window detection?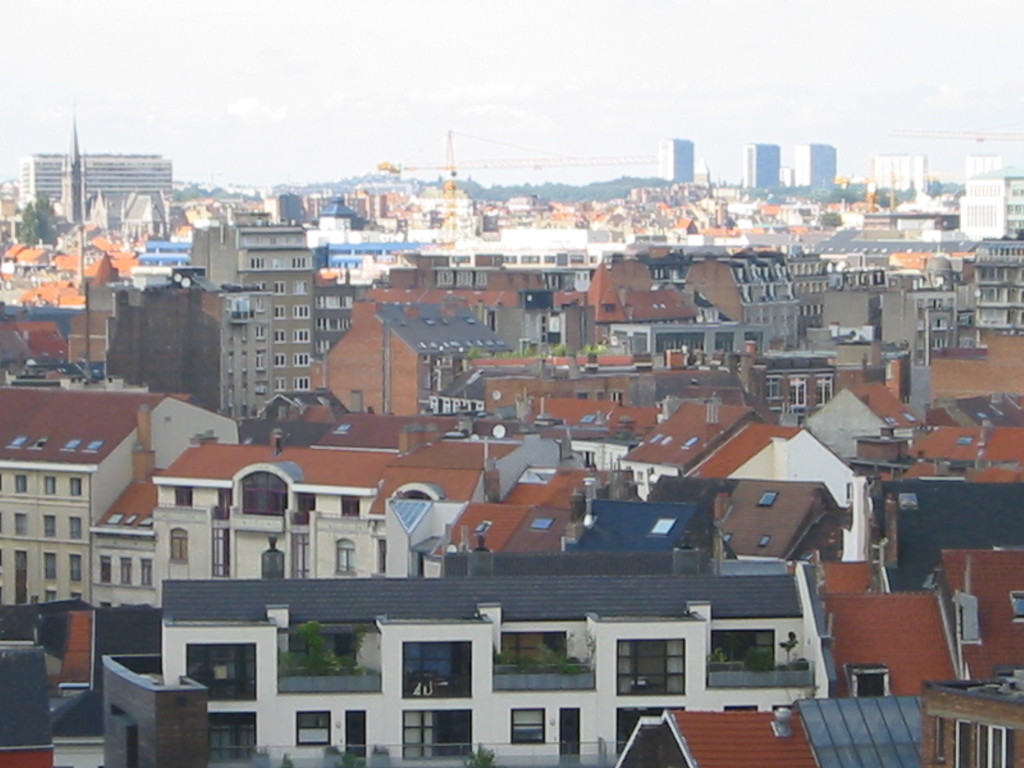
{"left": 243, "top": 466, "right": 283, "bottom": 518}
